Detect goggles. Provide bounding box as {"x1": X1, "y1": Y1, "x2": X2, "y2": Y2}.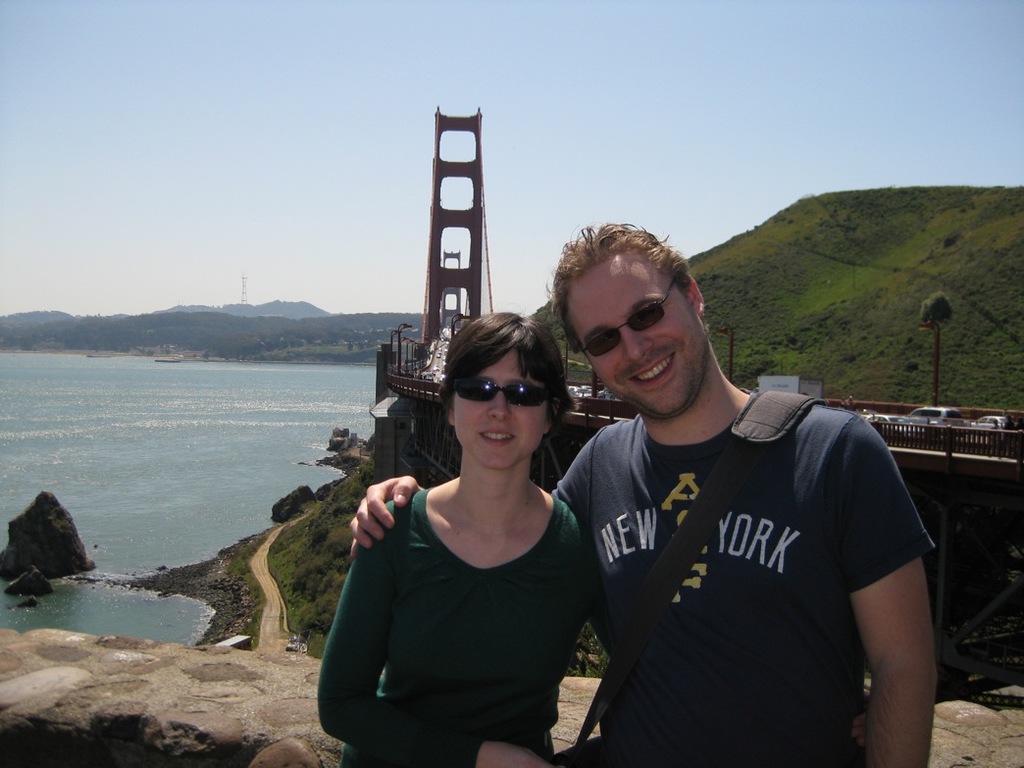
{"x1": 578, "y1": 273, "x2": 687, "y2": 357}.
